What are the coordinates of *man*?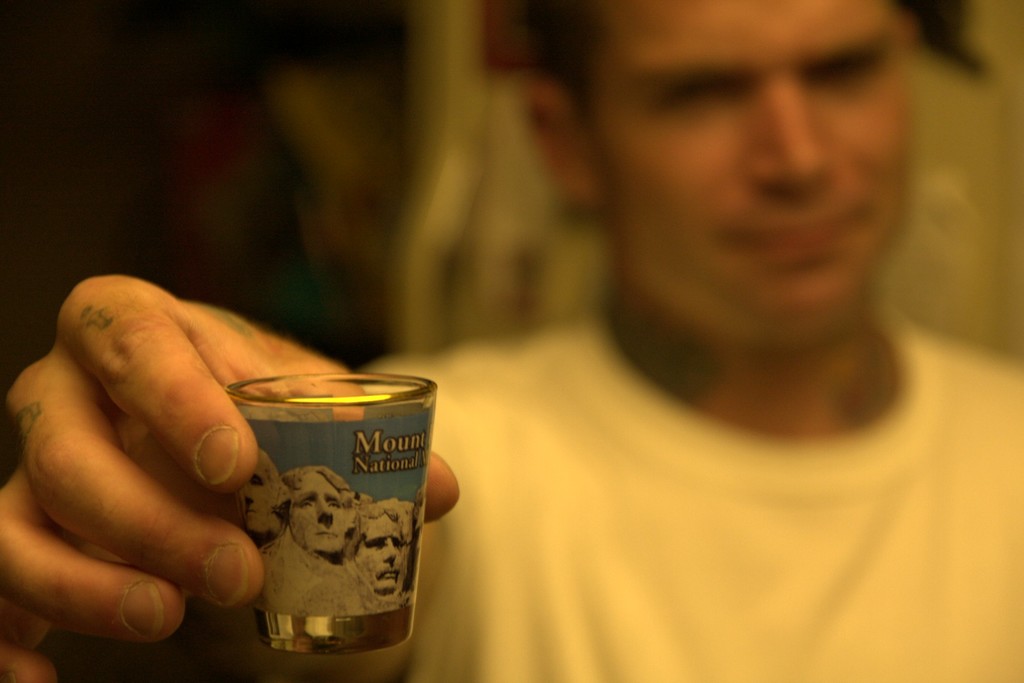
0,0,1023,682.
